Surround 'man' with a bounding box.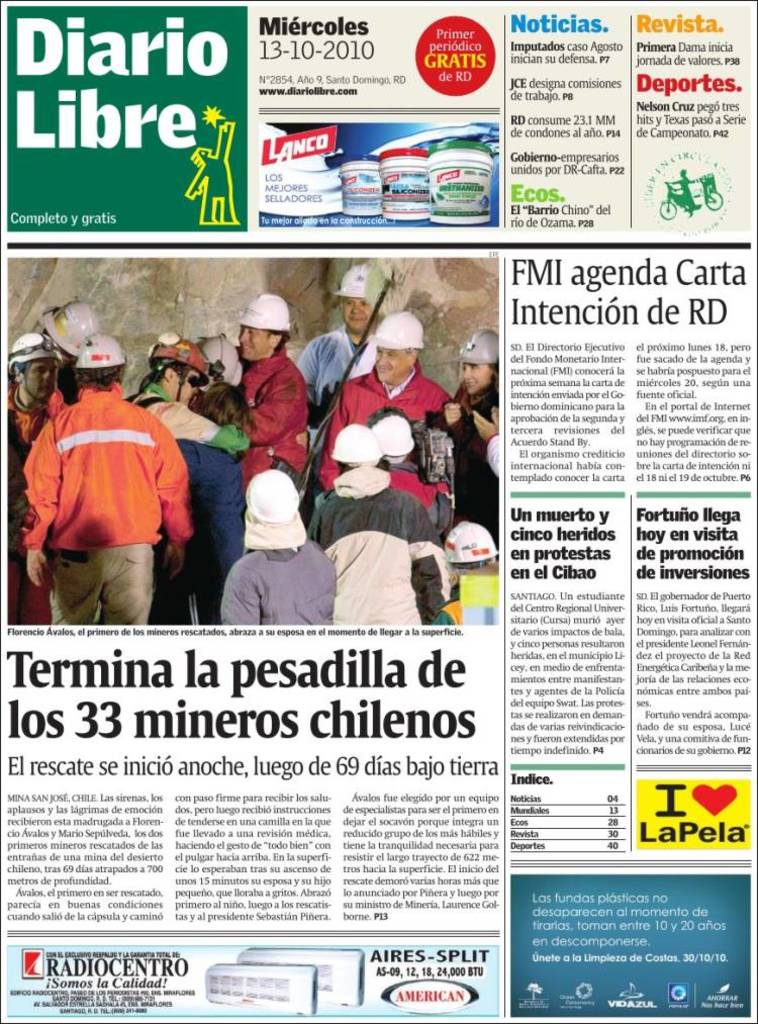
locate(295, 260, 380, 454).
